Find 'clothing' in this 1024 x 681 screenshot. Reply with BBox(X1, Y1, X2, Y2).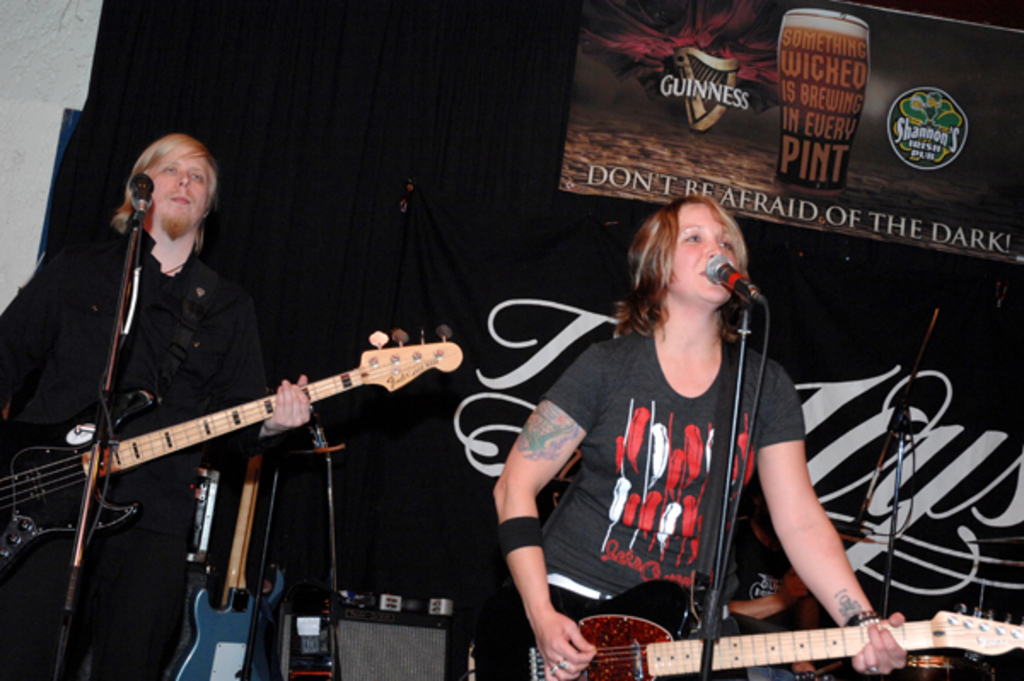
BBox(527, 278, 812, 649).
